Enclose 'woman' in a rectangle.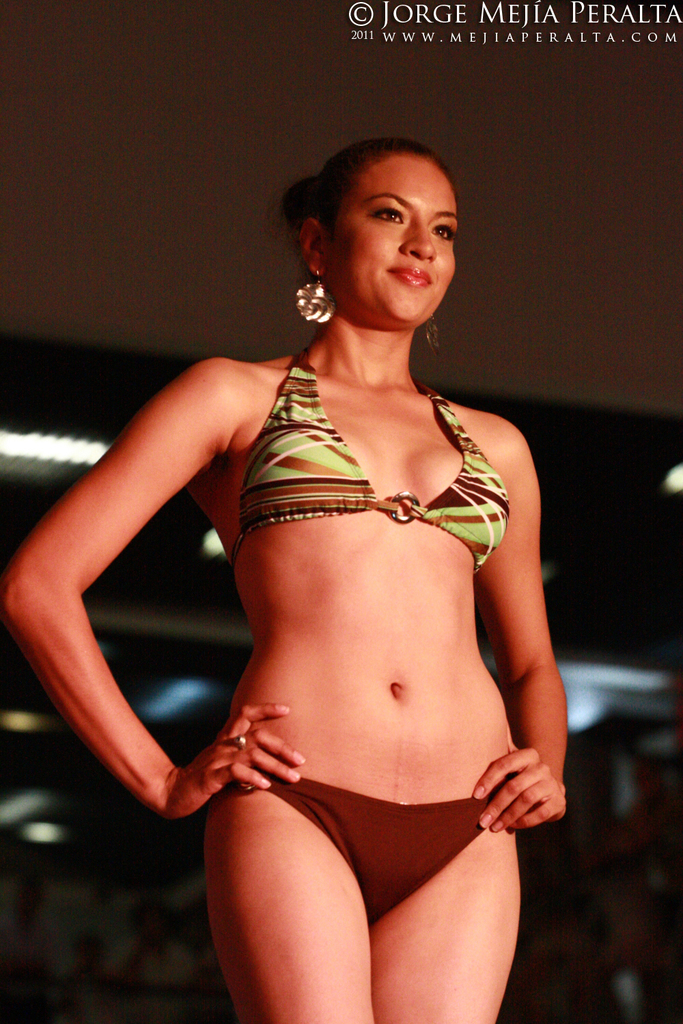
(left=0, top=135, right=572, bottom=1023).
